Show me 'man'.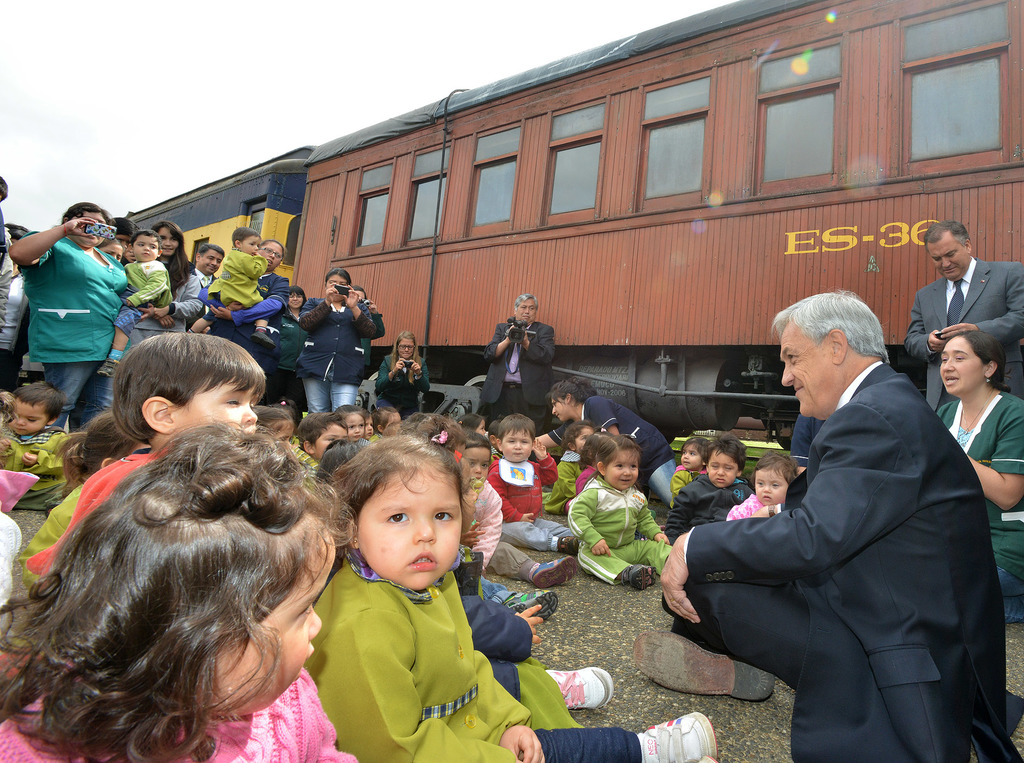
'man' is here: (484, 294, 556, 431).
